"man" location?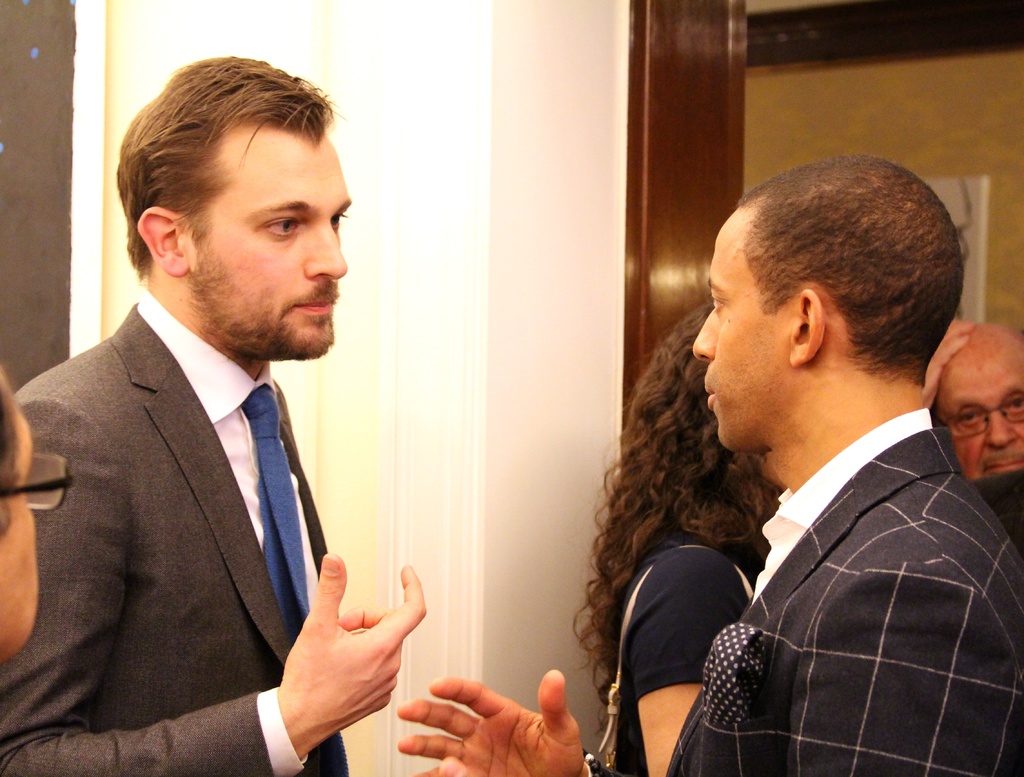
x1=0, y1=368, x2=80, y2=663
